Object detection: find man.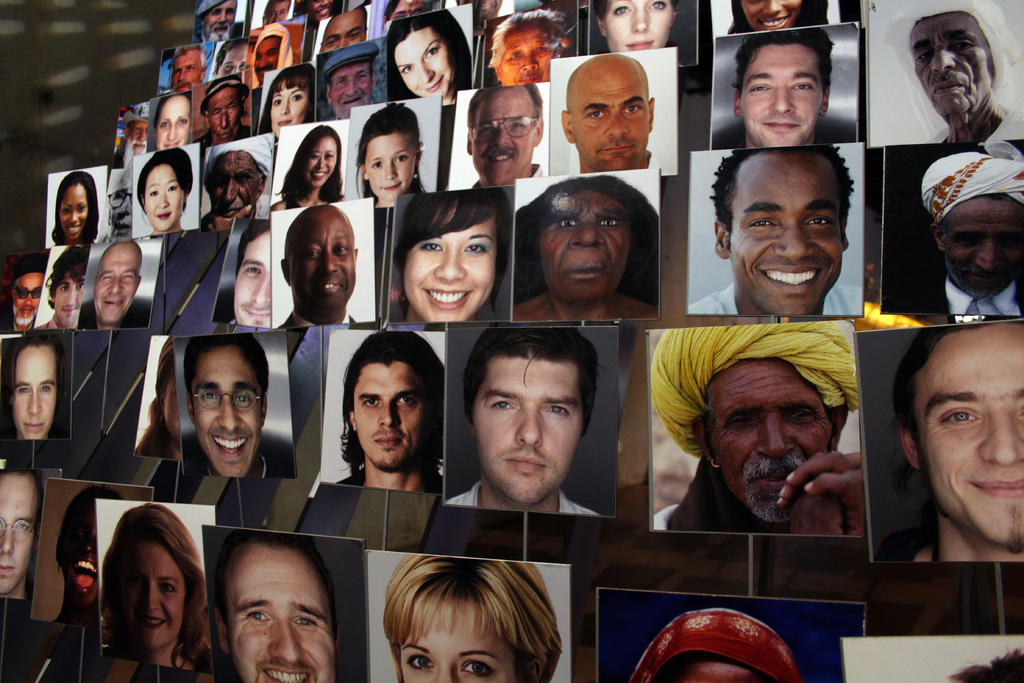
{"left": 225, "top": 220, "right": 273, "bottom": 327}.
